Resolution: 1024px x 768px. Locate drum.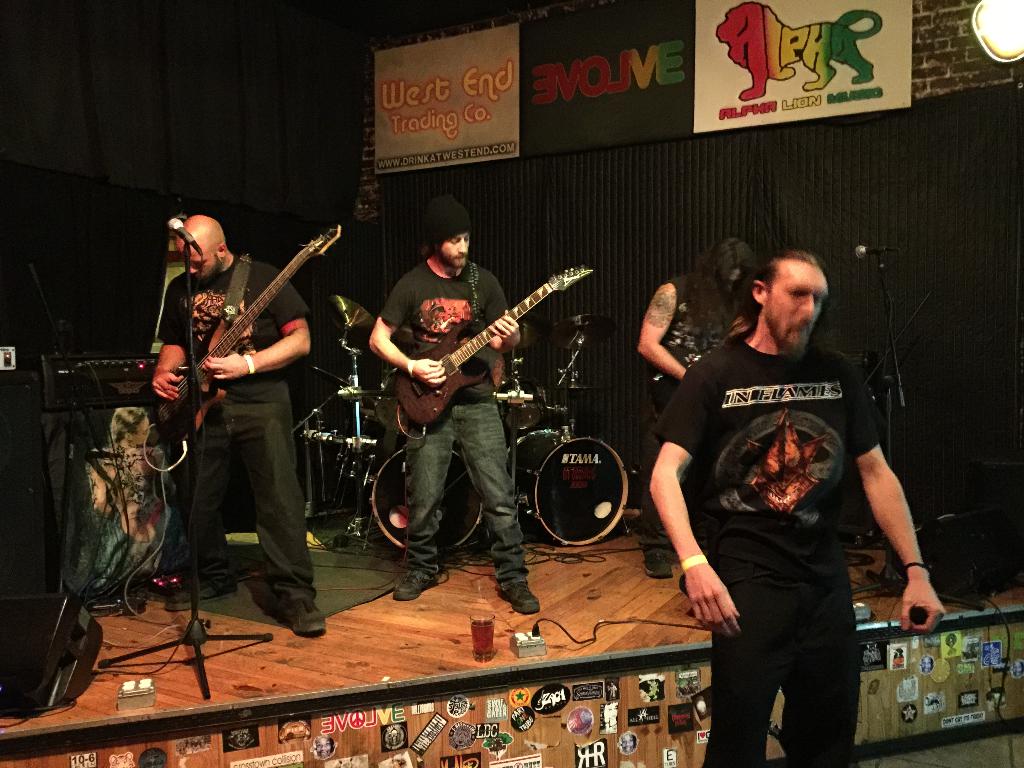
<box>371,447,481,554</box>.
